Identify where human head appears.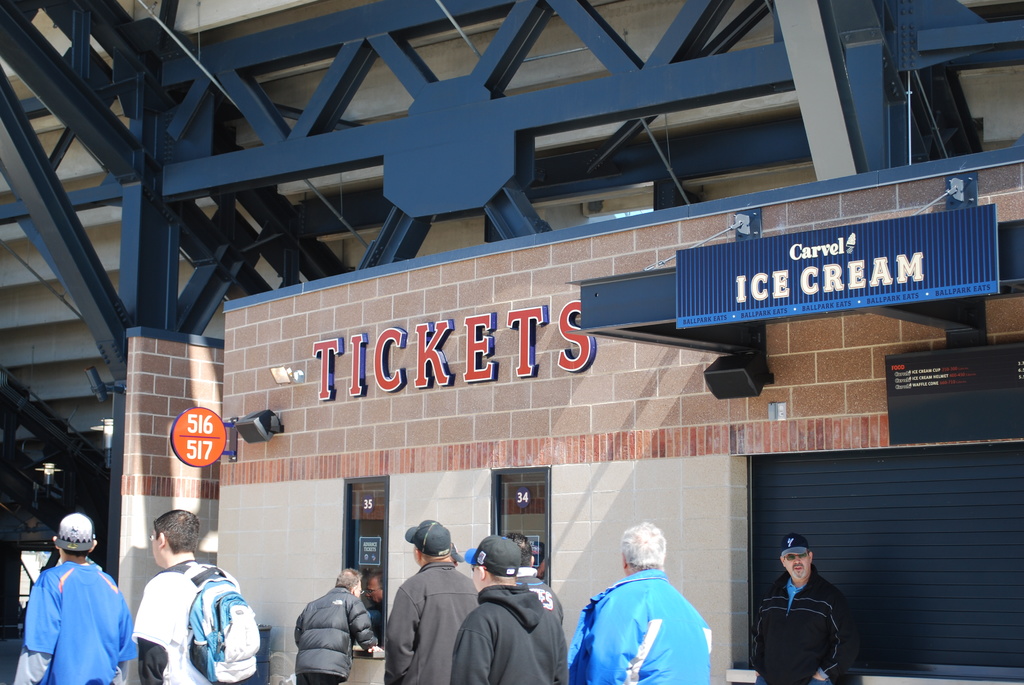
Appears at {"x1": 507, "y1": 530, "x2": 538, "y2": 566}.
